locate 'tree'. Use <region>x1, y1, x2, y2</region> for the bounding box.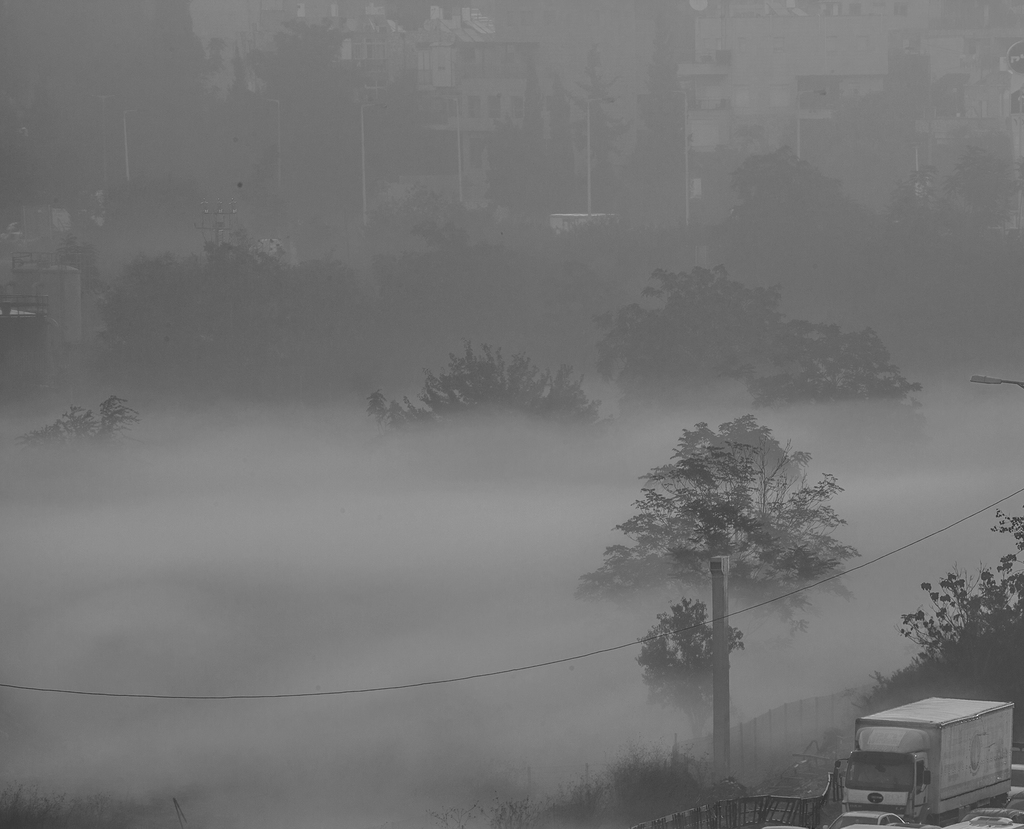
<region>625, 598, 740, 758</region>.
